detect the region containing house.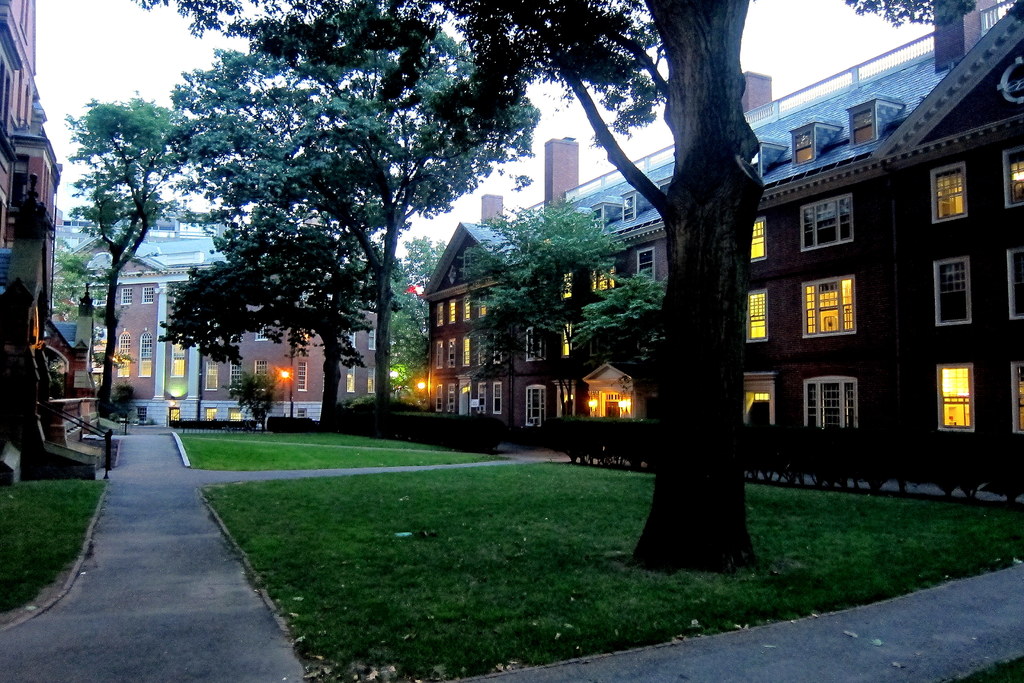
box(401, 0, 1019, 509).
